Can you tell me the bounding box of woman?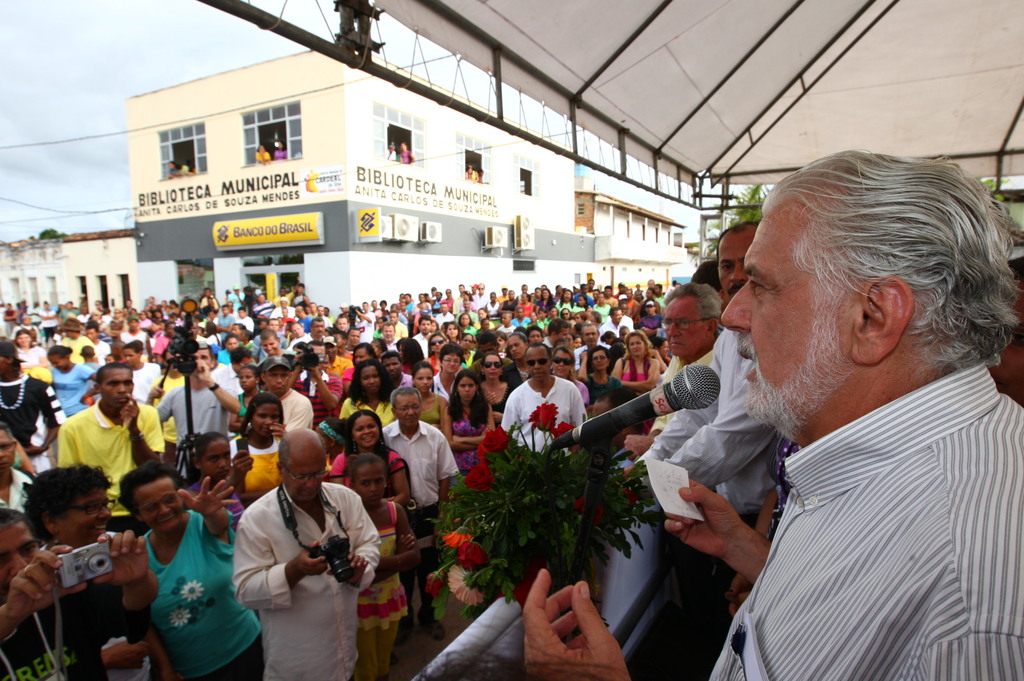
483, 293, 501, 324.
